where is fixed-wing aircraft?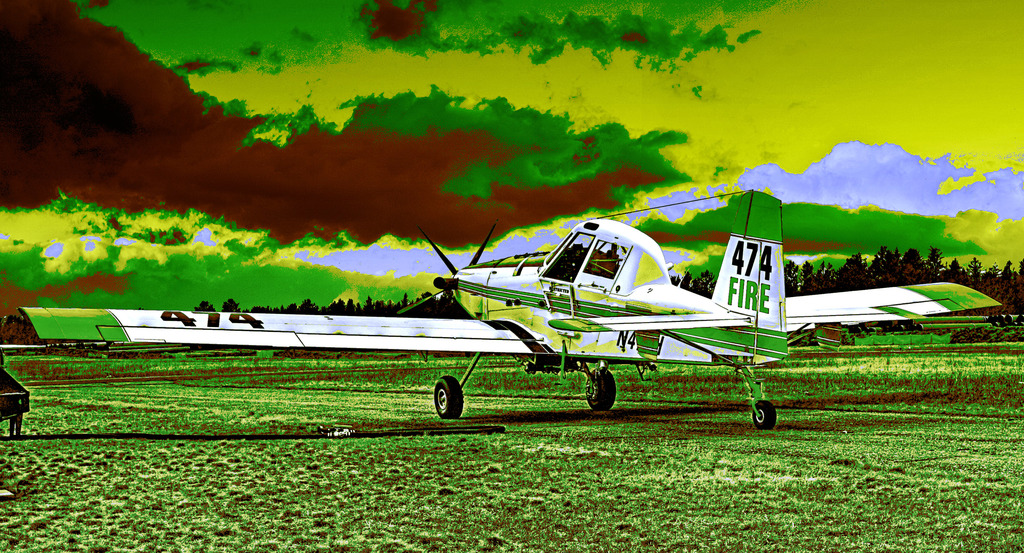
<box>19,187,1004,426</box>.
